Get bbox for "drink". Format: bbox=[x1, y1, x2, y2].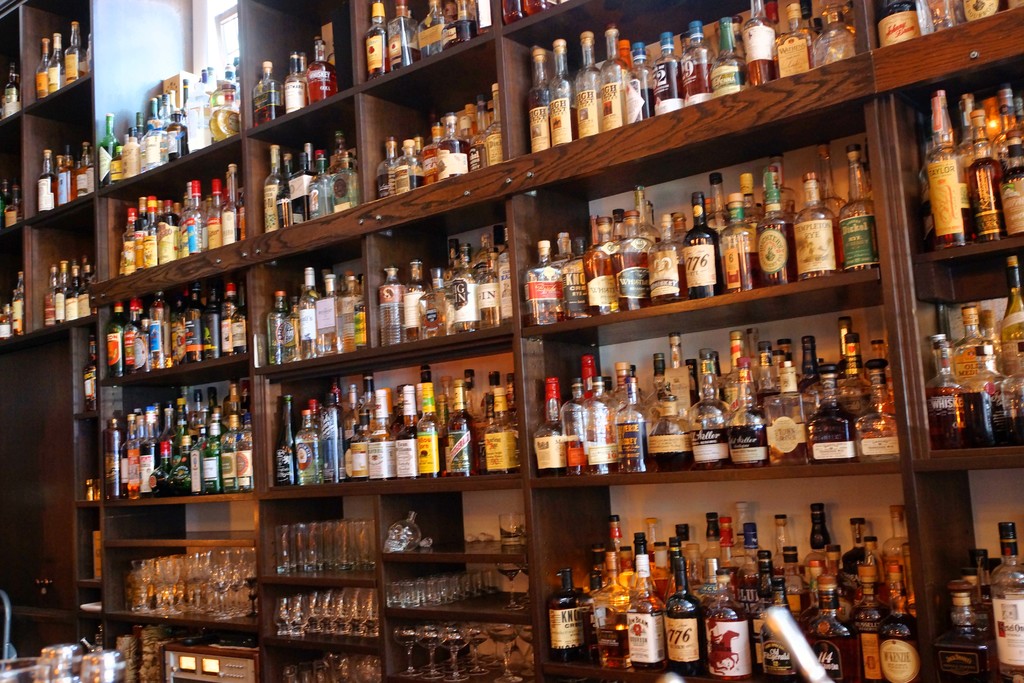
bbox=[707, 61, 748, 96].
